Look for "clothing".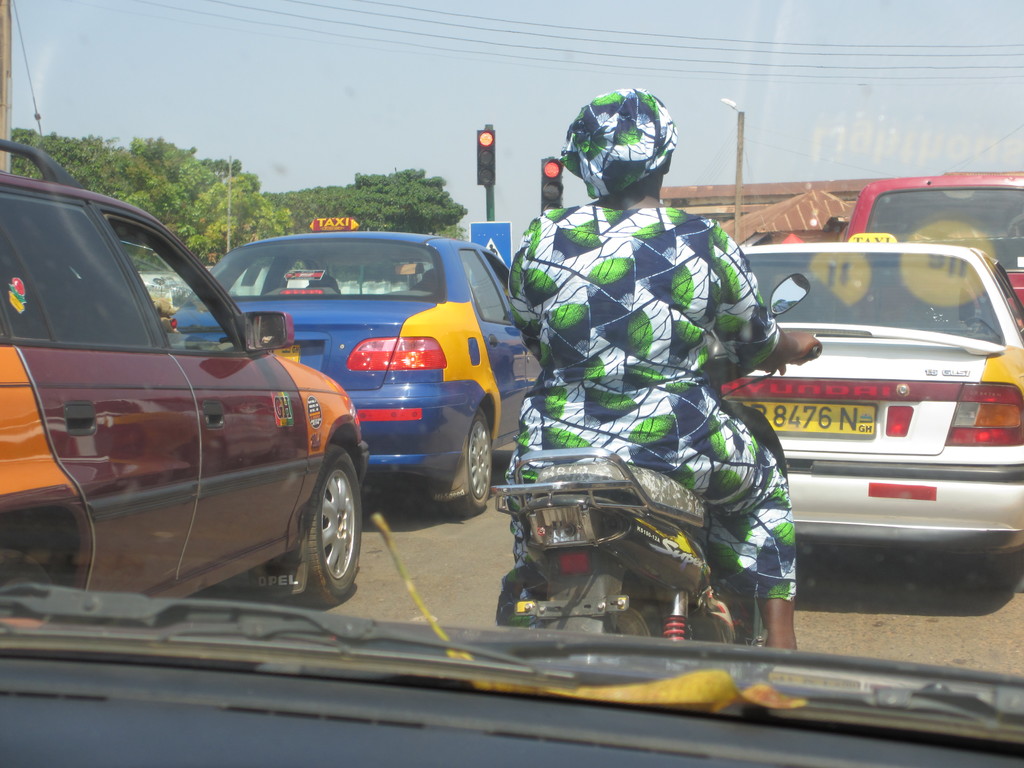
Found: x1=509, y1=145, x2=786, y2=612.
